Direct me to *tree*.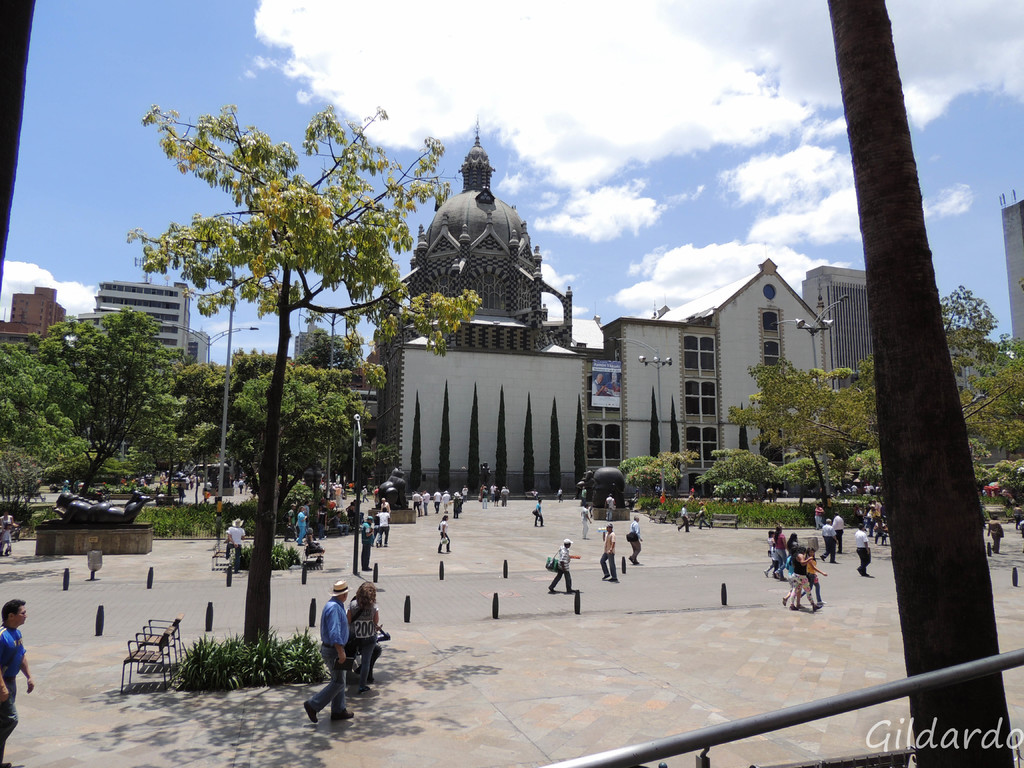
Direction: 548, 400, 565, 495.
